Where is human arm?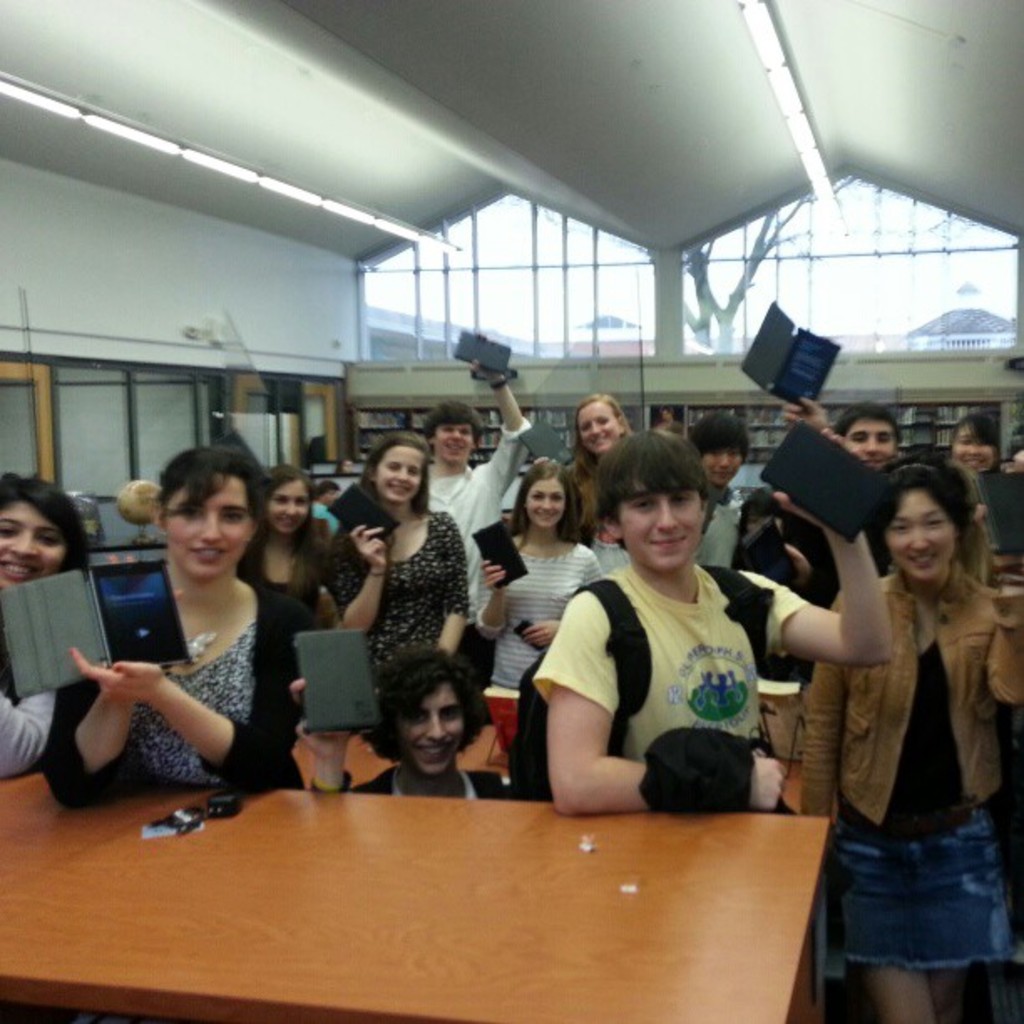
region(524, 552, 609, 639).
